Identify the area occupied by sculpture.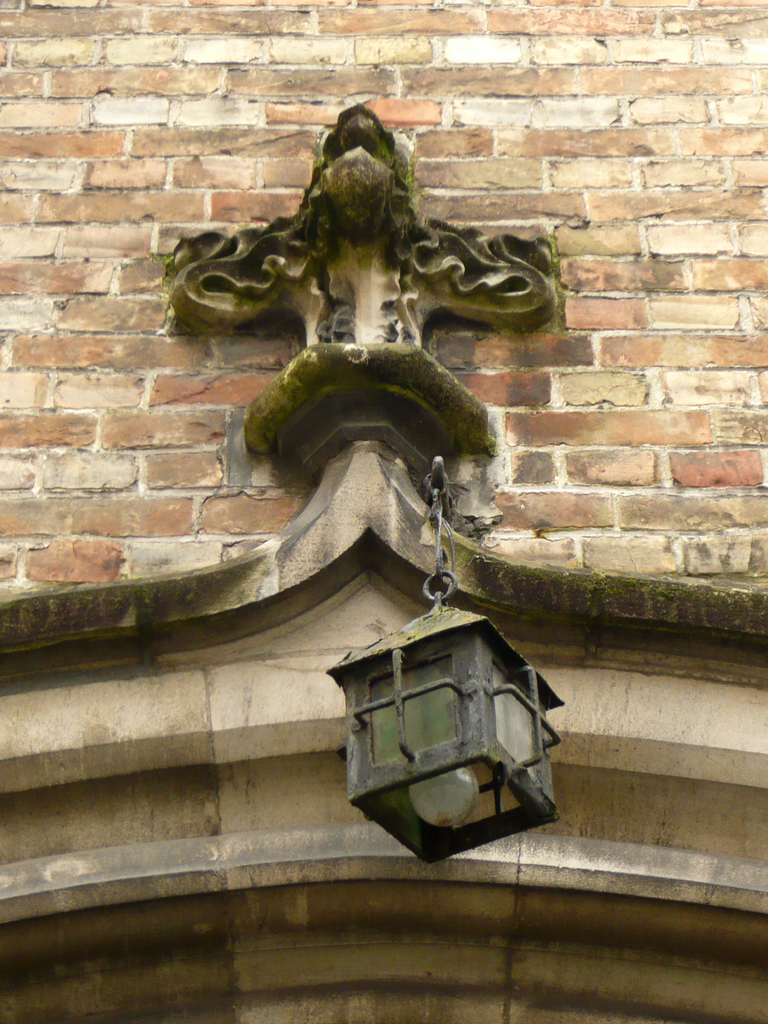
Area: <box>111,0,646,1007</box>.
